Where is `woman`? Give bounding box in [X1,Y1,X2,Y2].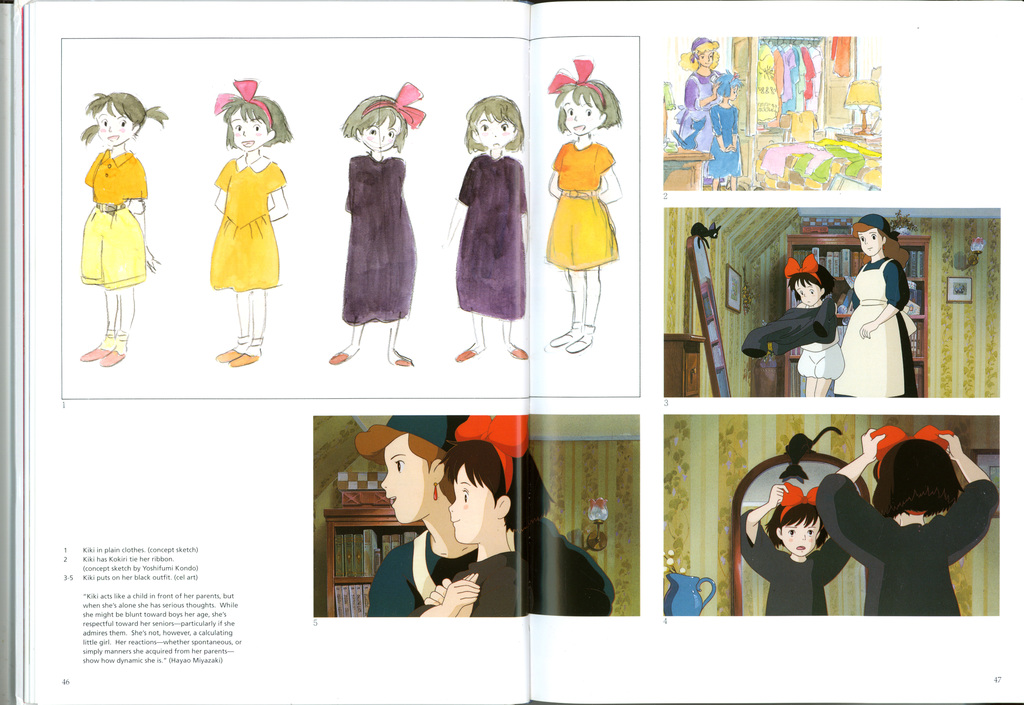
[671,37,724,152].
